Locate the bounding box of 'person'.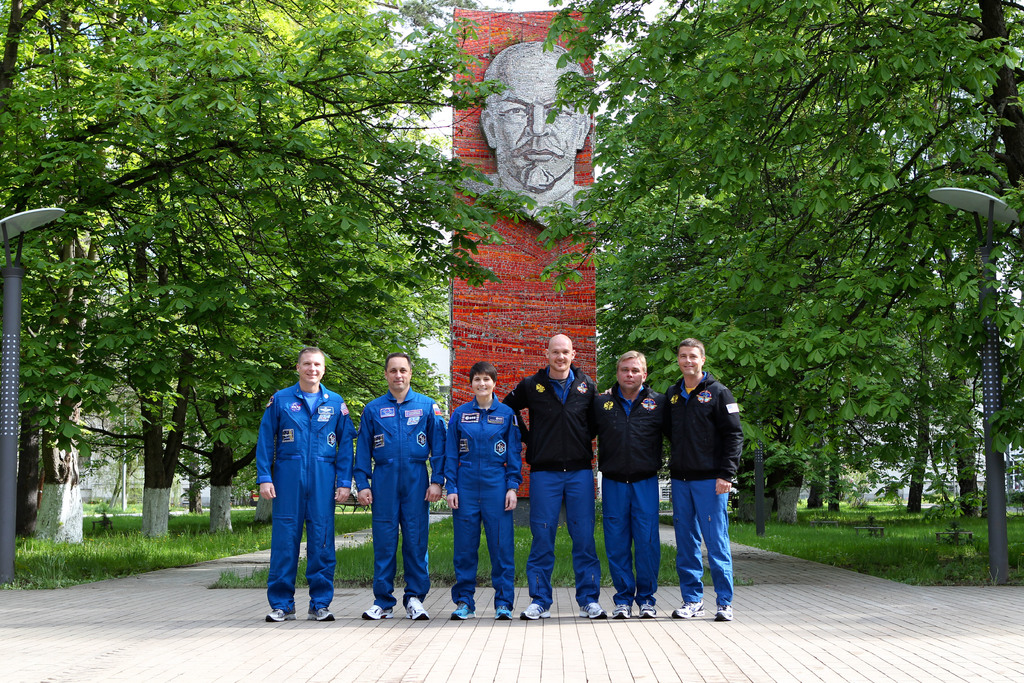
Bounding box: l=499, t=329, r=607, b=623.
